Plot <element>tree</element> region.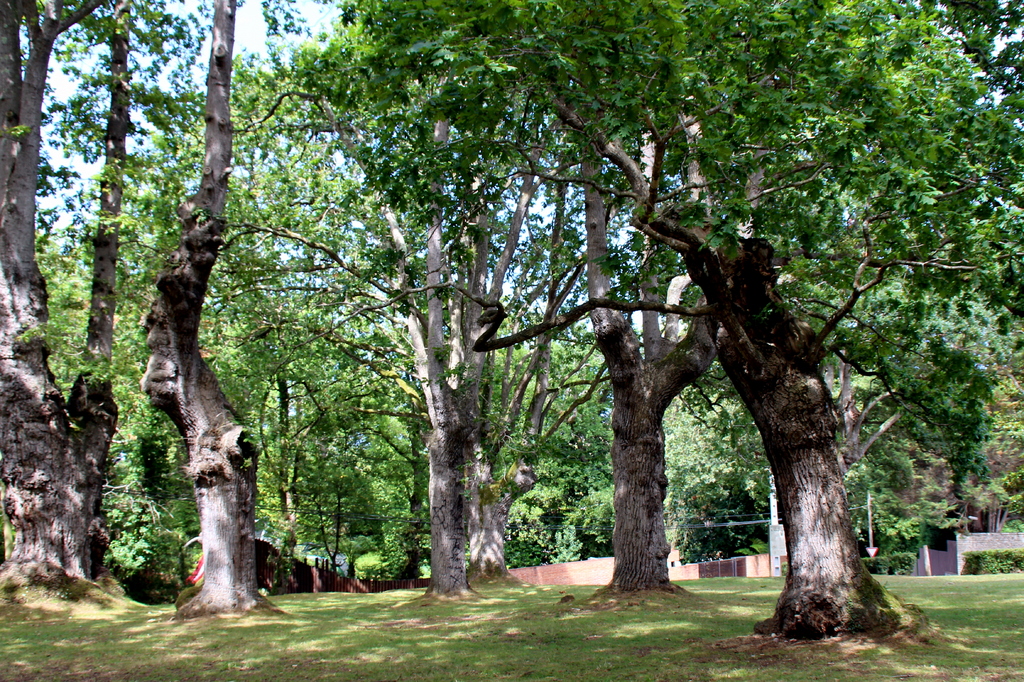
Plotted at 899 11 1023 193.
